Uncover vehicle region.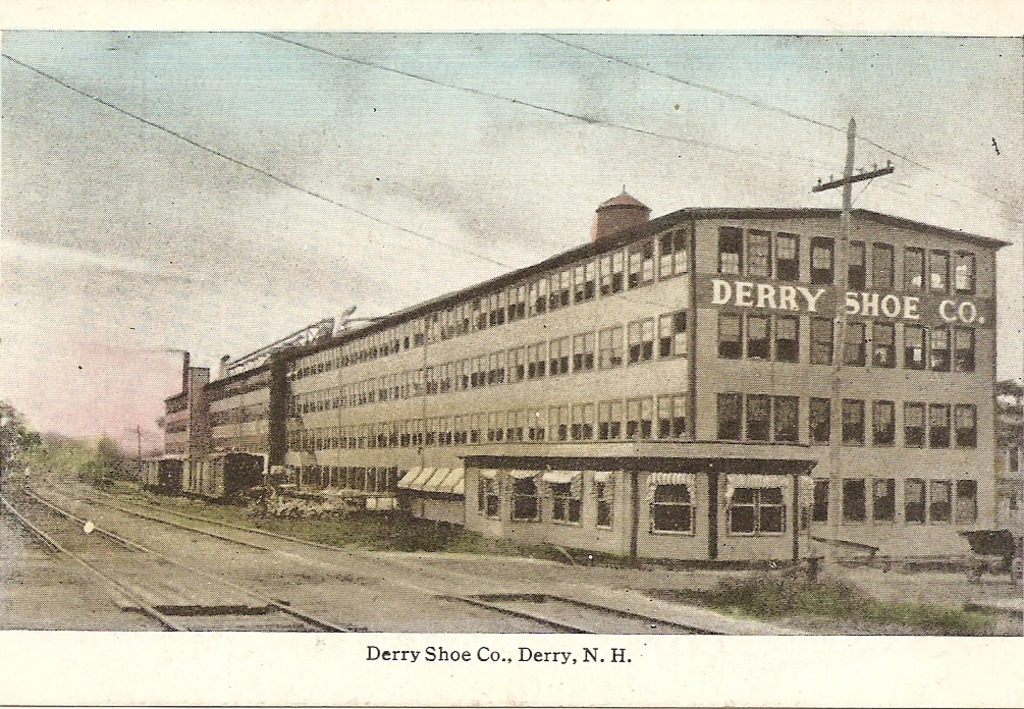
Uncovered: region(138, 446, 264, 503).
